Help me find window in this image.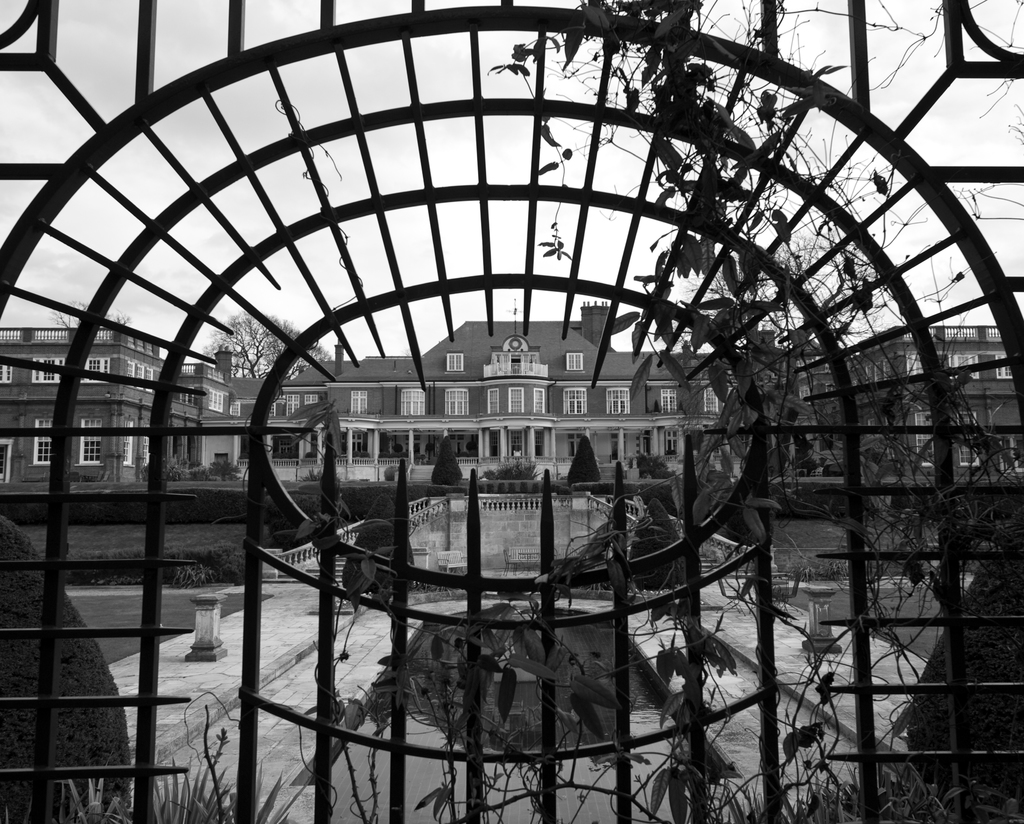
Found it: bbox(136, 364, 145, 391).
